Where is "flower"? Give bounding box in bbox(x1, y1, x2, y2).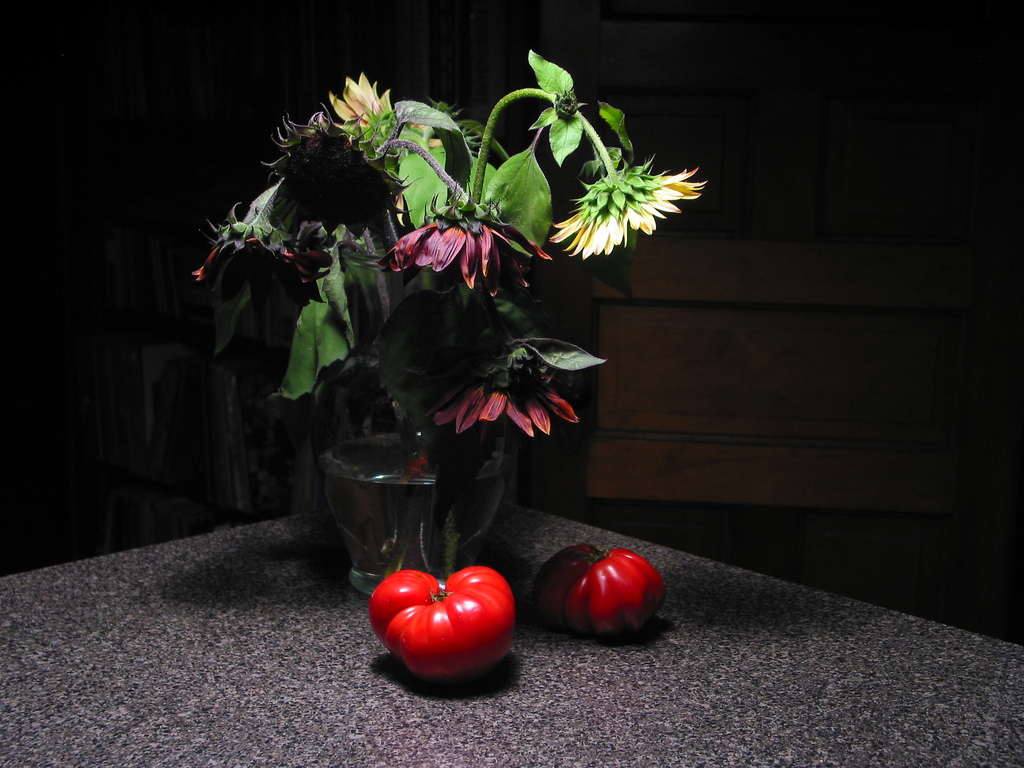
bbox(413, 361, 584, 447).
